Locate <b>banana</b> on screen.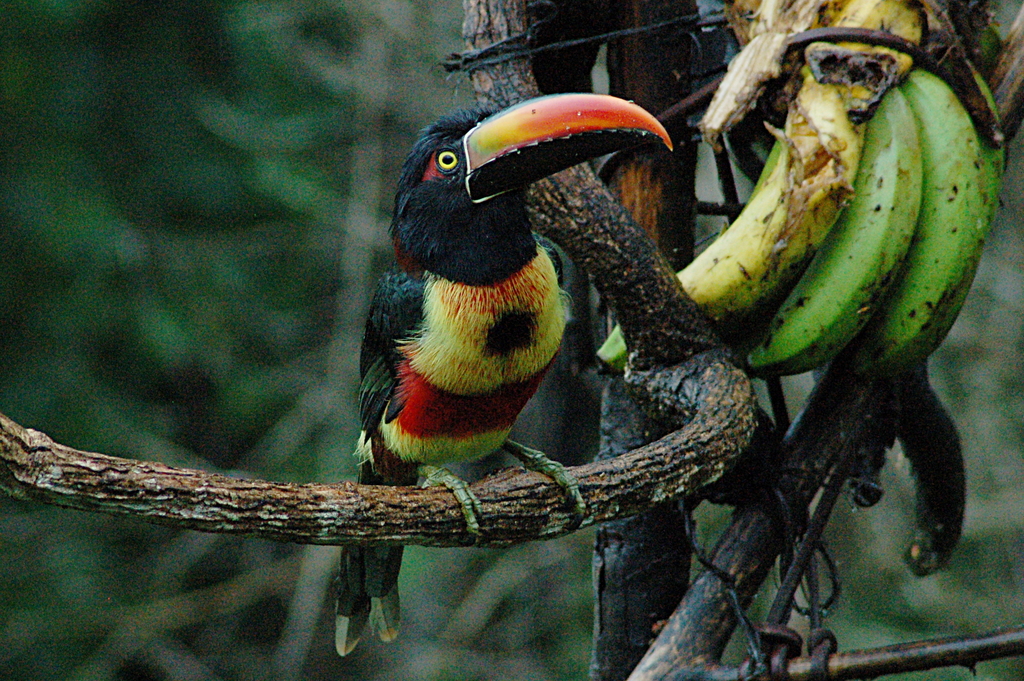
On screen at [left=589, top=71, right=864, bottom=373].
